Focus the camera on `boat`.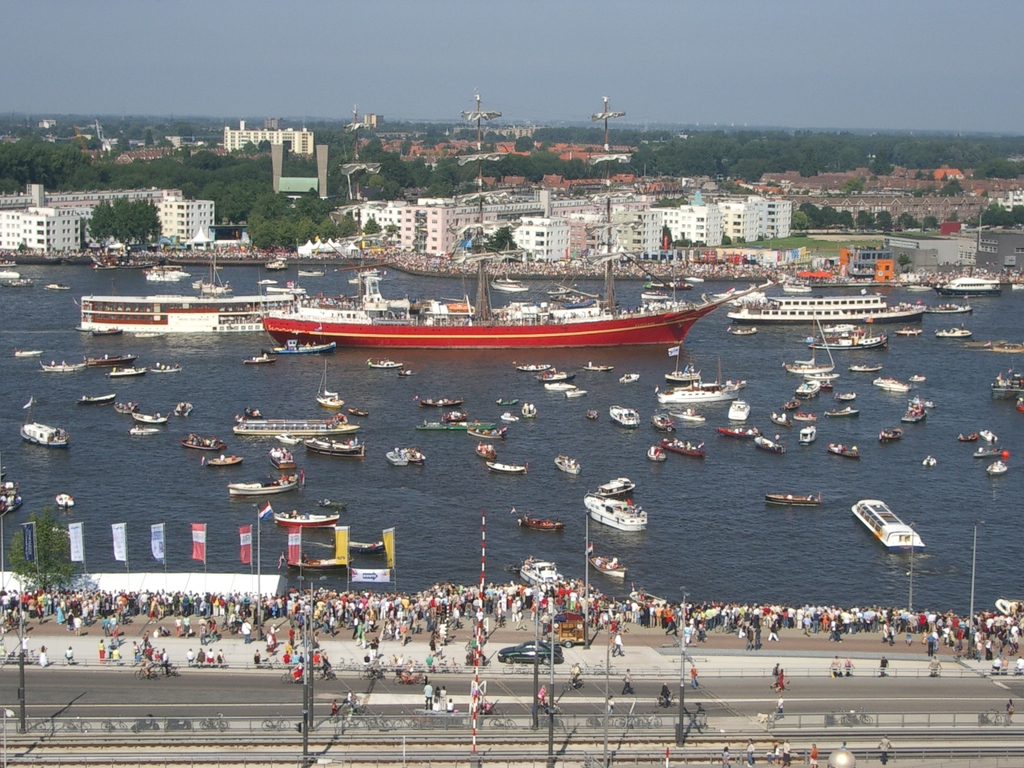
Focus region: [752,434,787,458].
